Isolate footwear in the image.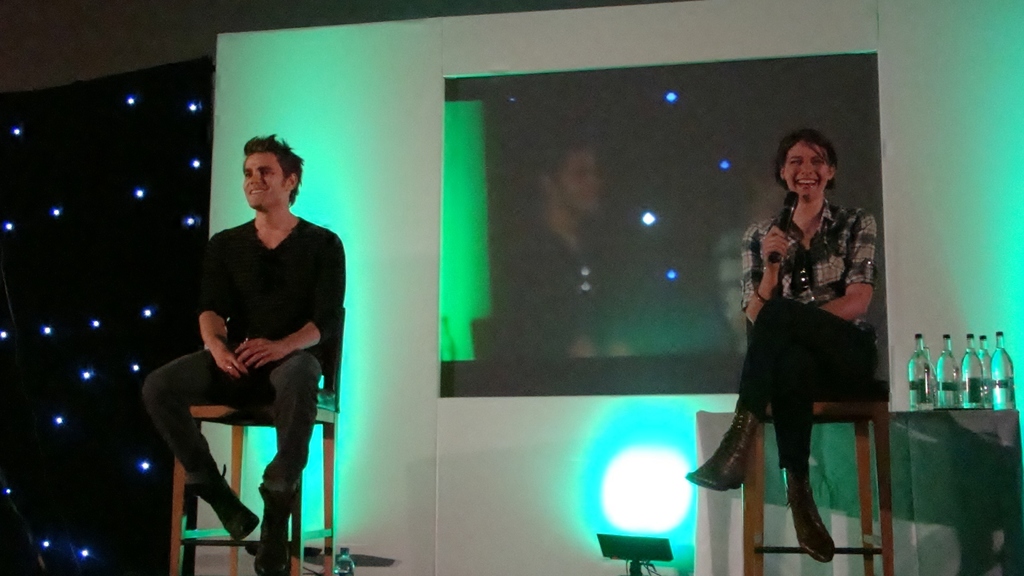
Isolated region: pyautogui.locateOnScreen(196, 469, 266, 540).
